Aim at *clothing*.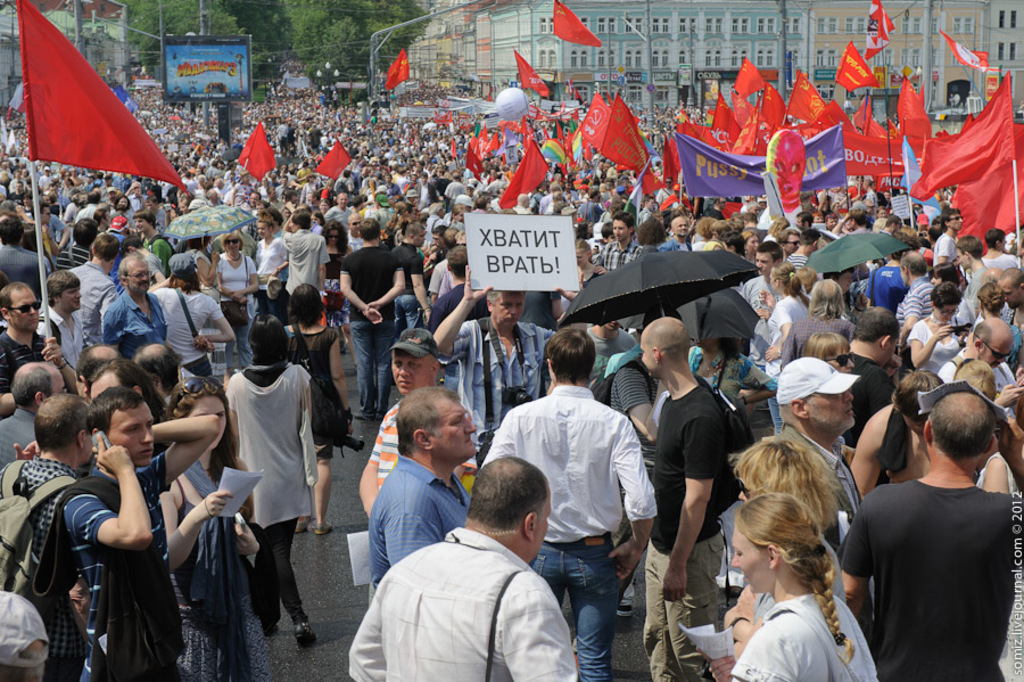
Aimed at (276,231,322,301).
